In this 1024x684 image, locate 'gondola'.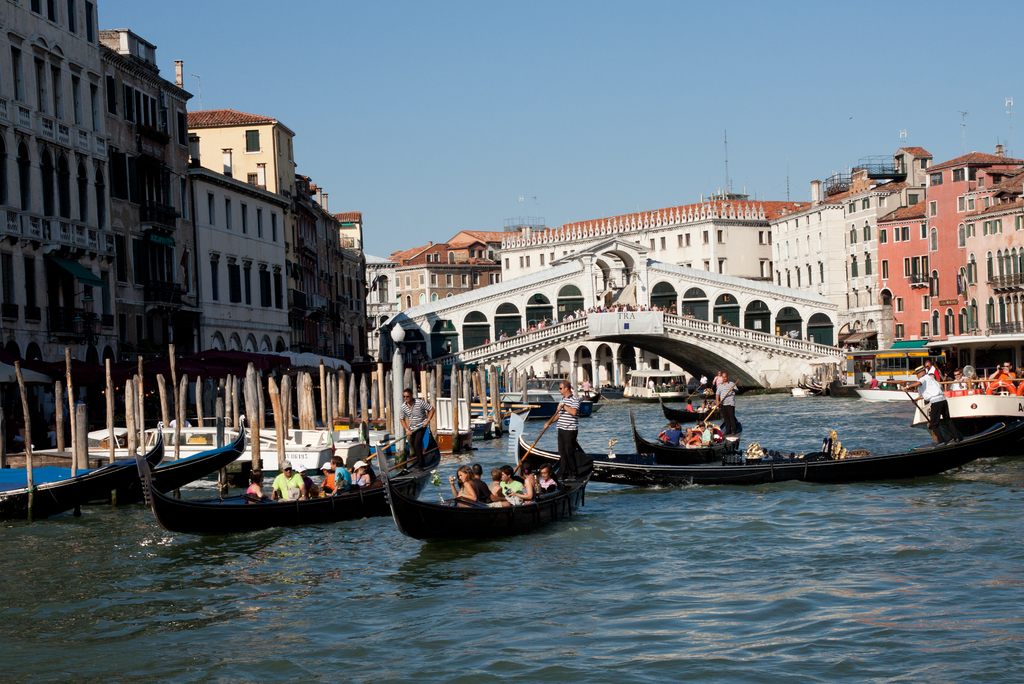
Bounding box: x1=9, y1=417, x2=154, y2=530.
